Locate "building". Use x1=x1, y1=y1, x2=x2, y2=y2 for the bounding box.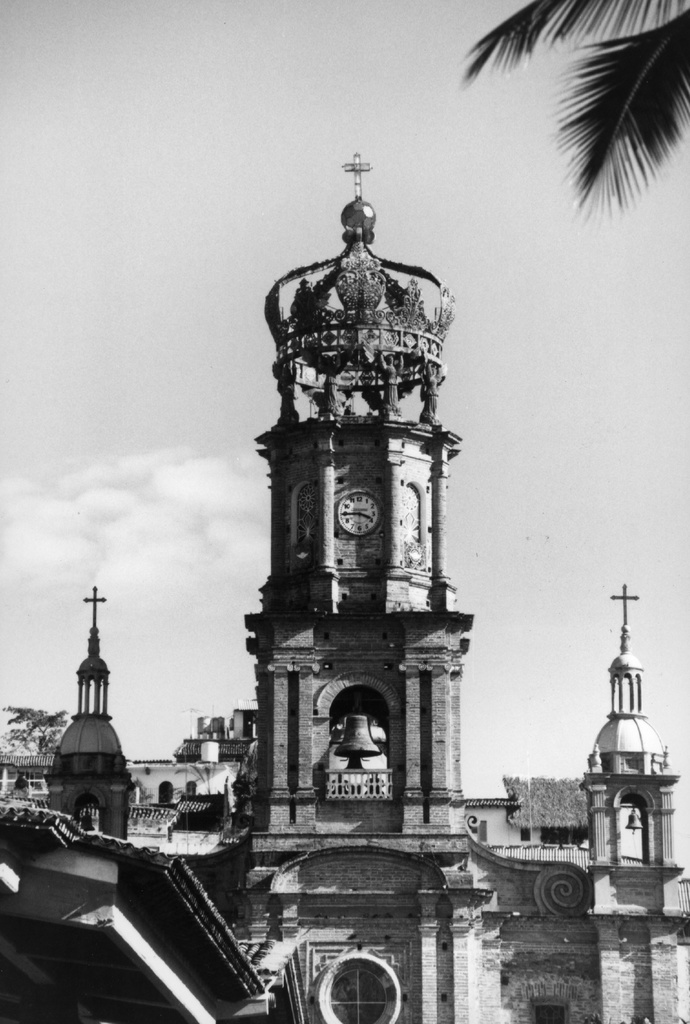
x1=0, y1=155, x2=689, y2=1023.
